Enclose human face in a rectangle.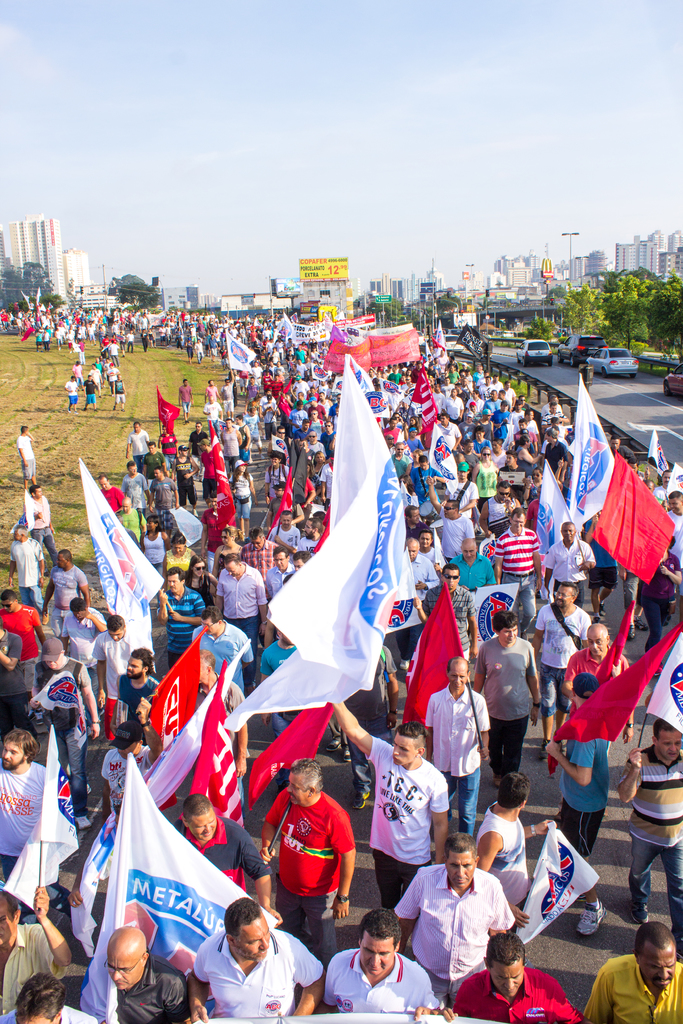
<box>511,510,527,531</box>.
